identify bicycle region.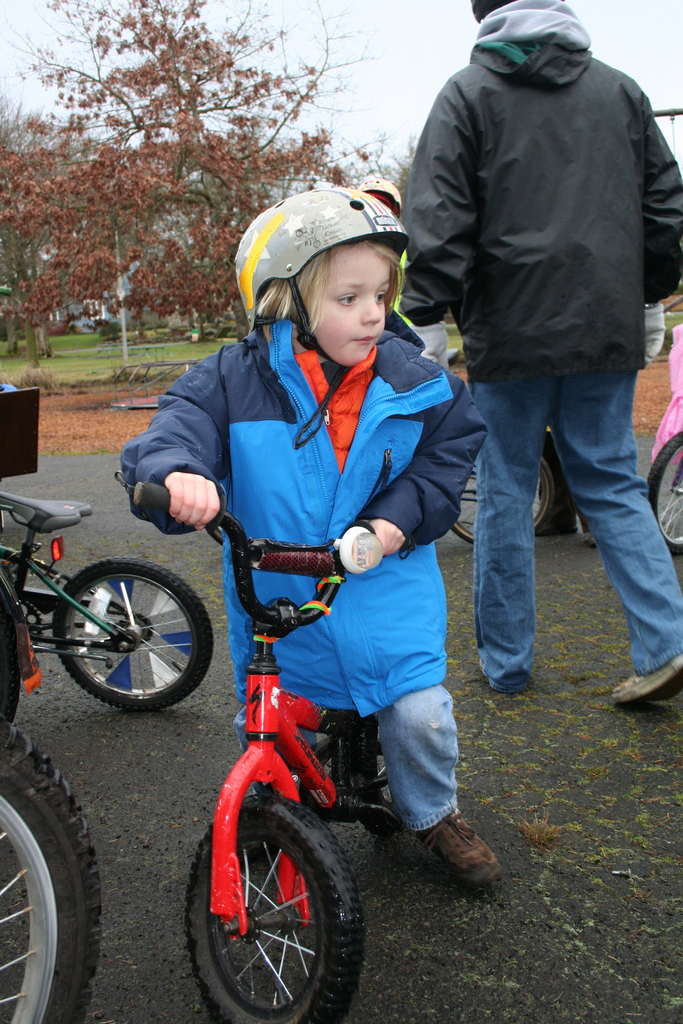
Region: region(650, 426, 682, 556).
